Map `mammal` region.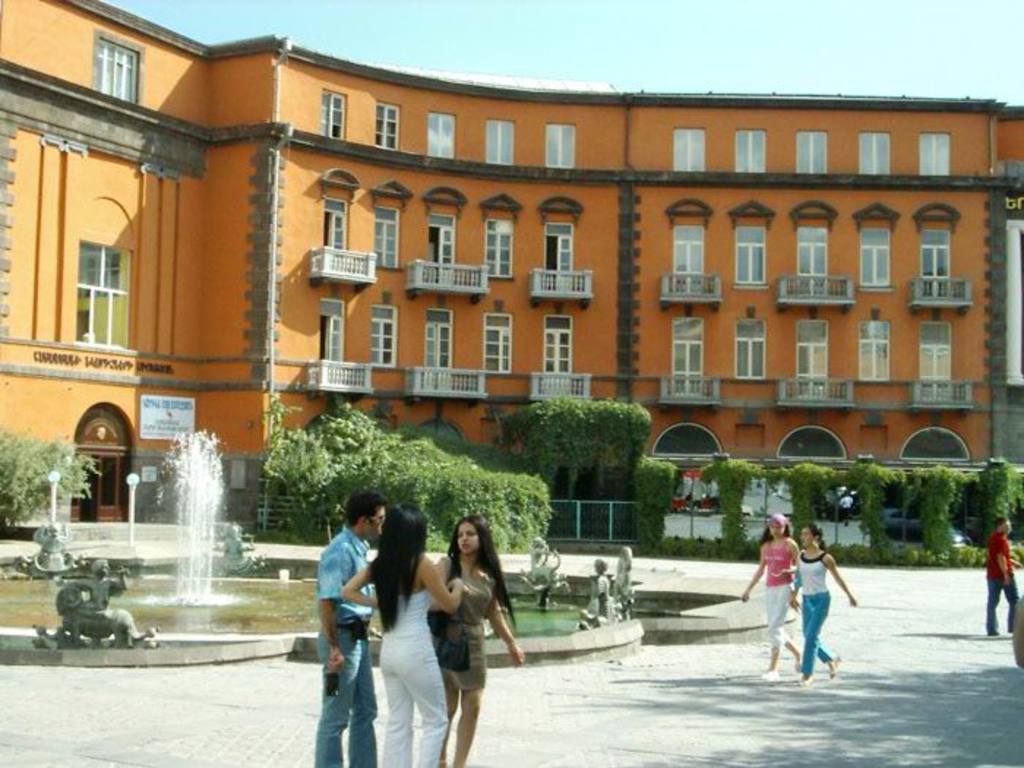
Mapped to (x1=57, y1=584, x2=148, y2=658).
